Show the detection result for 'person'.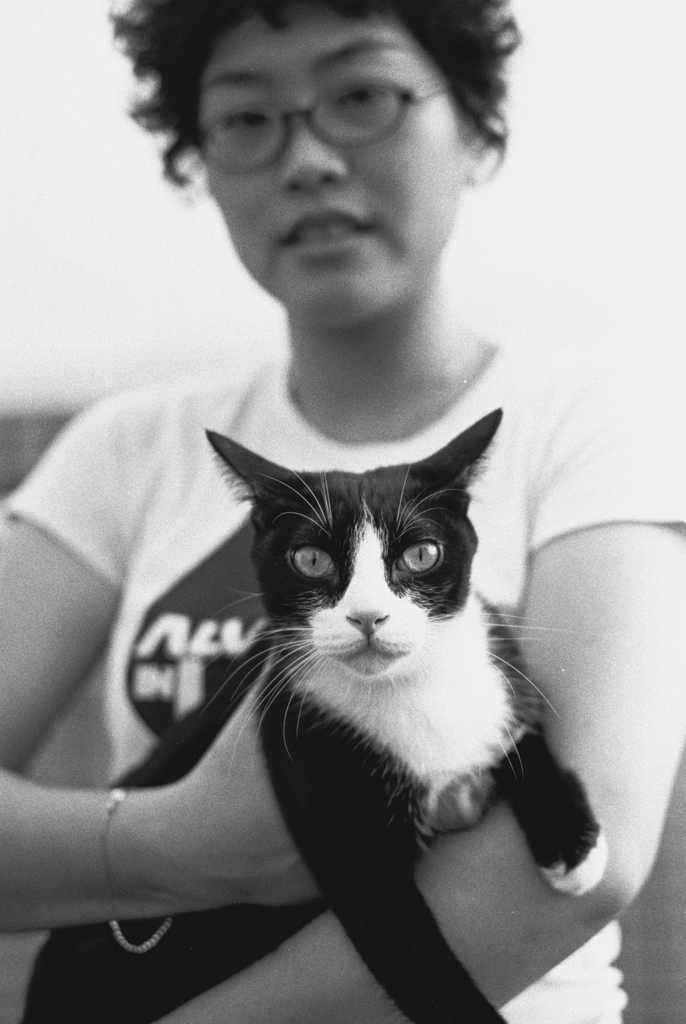
(0,0,685,1023).
